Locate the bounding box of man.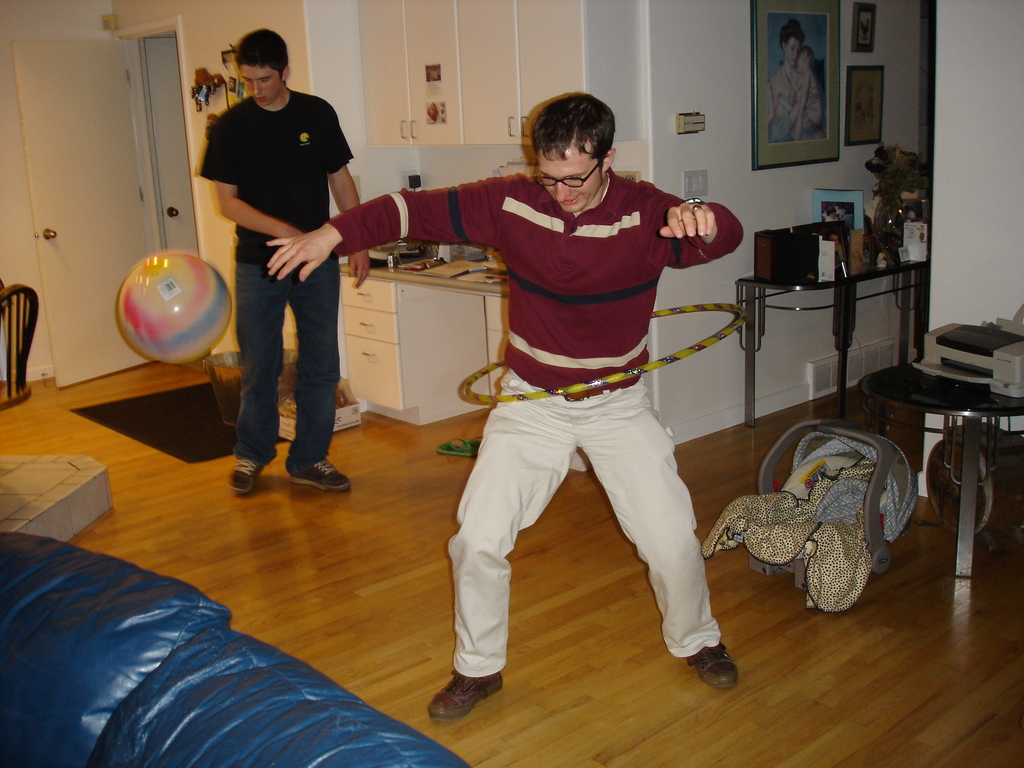
Bounding box: crop(193, 35, 365, 501).
